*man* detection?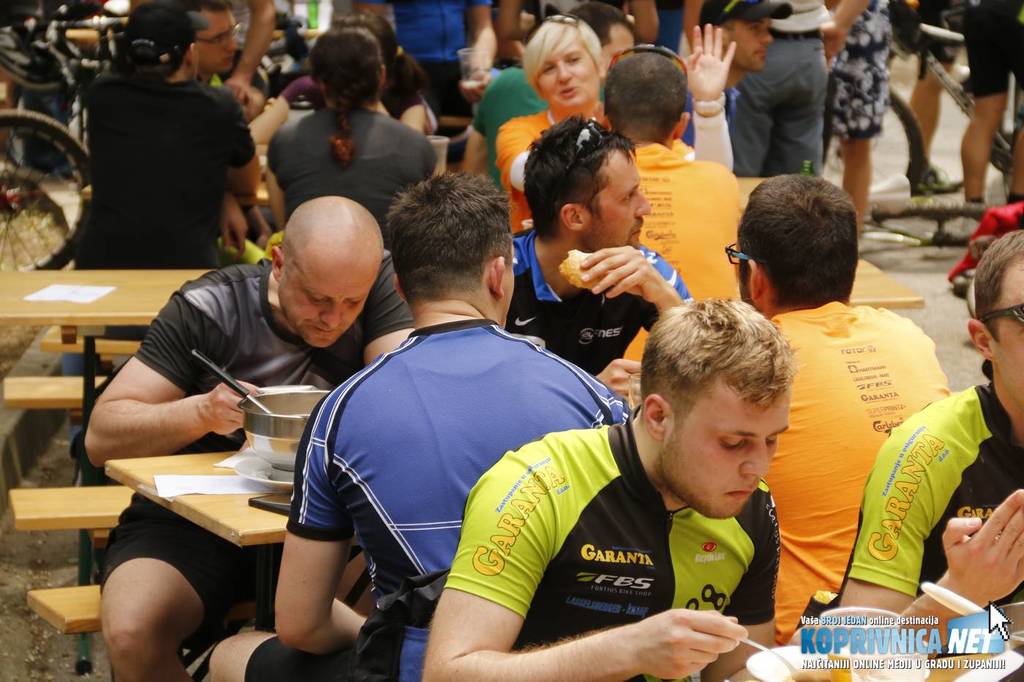
(left=192, top=0, right=241, bottom=80)
